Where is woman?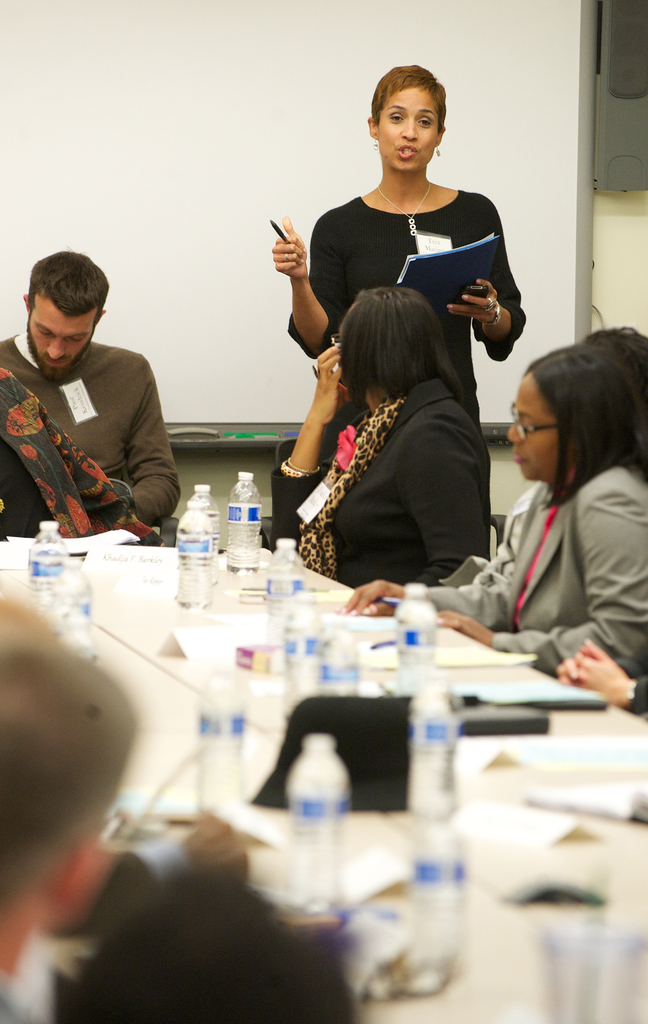
BBox(269, 287, 492, 589).
